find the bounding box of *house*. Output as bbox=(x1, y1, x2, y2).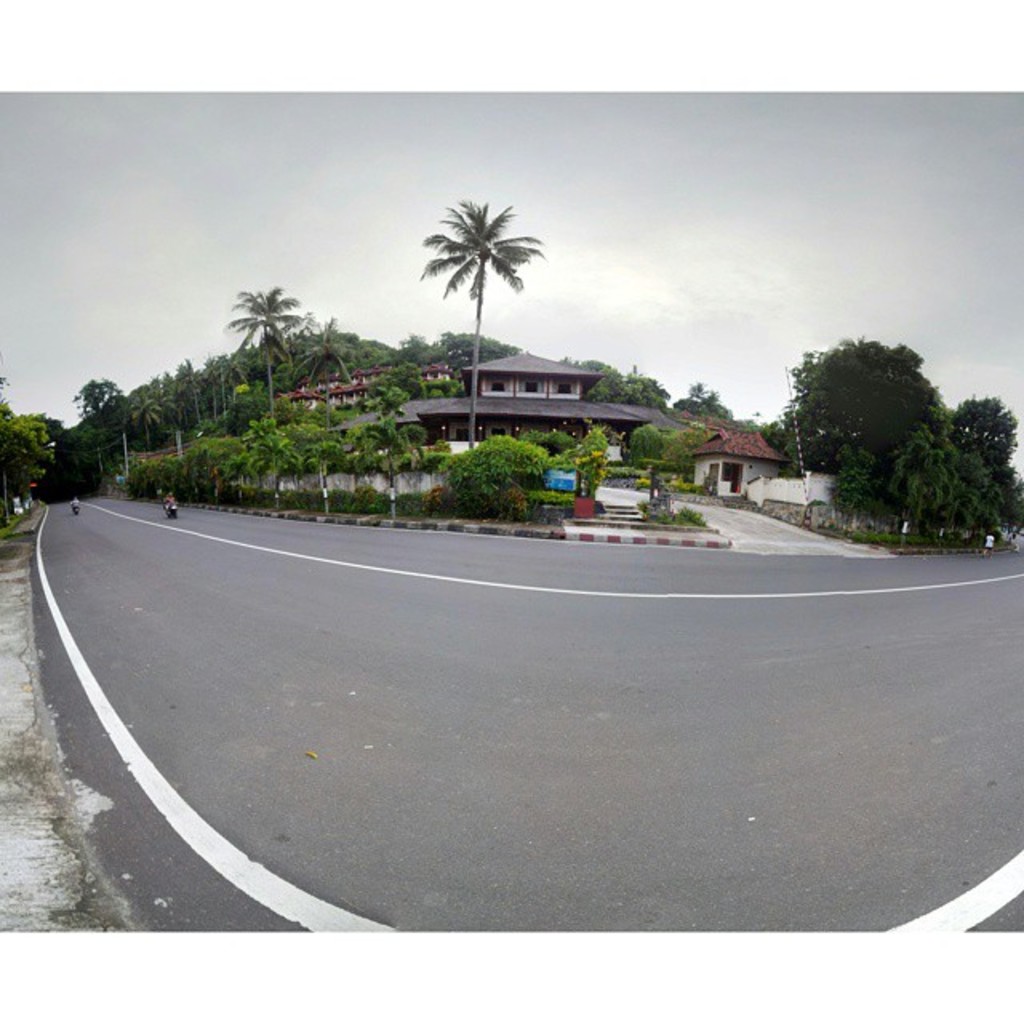
bbox=(330, 355, 706, 464).
